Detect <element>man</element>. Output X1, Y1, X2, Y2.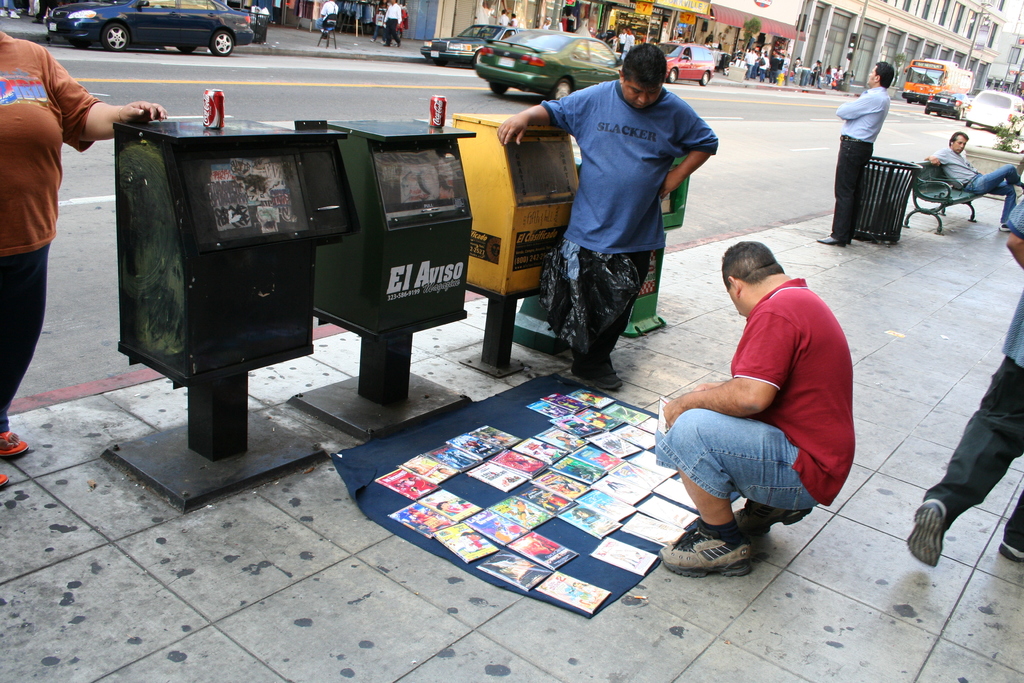
499, 45, 716, 395.
